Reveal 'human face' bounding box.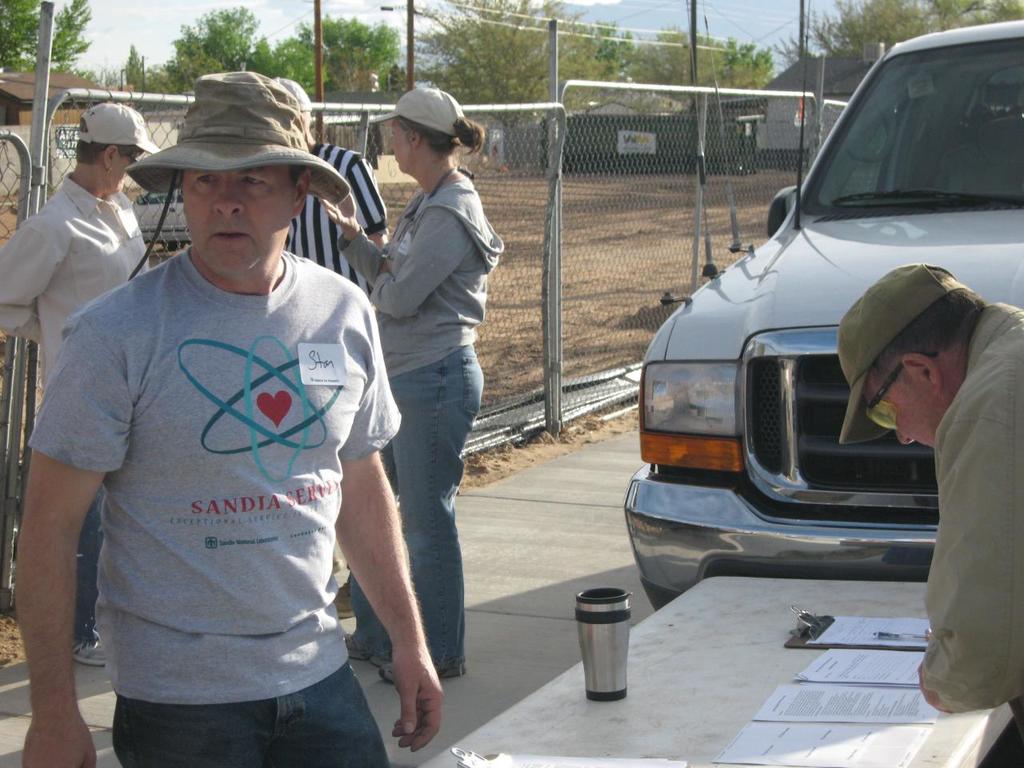
Revealed: l=386, t=120, r=414, b=174.
